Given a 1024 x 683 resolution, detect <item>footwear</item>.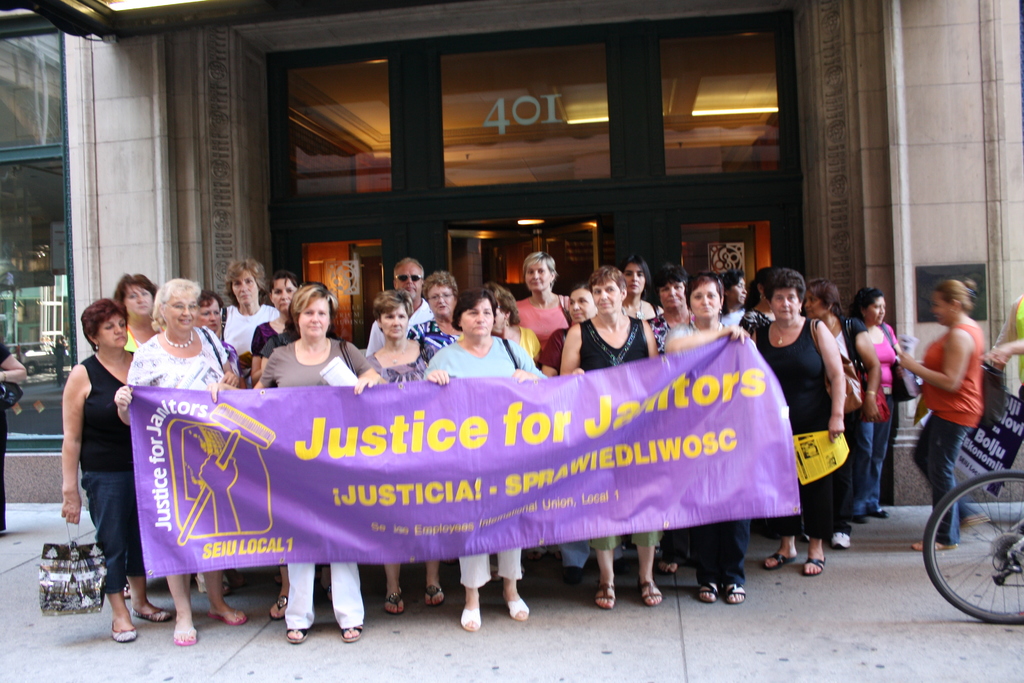
[left=383, top=587, right=405, bottom=618].
